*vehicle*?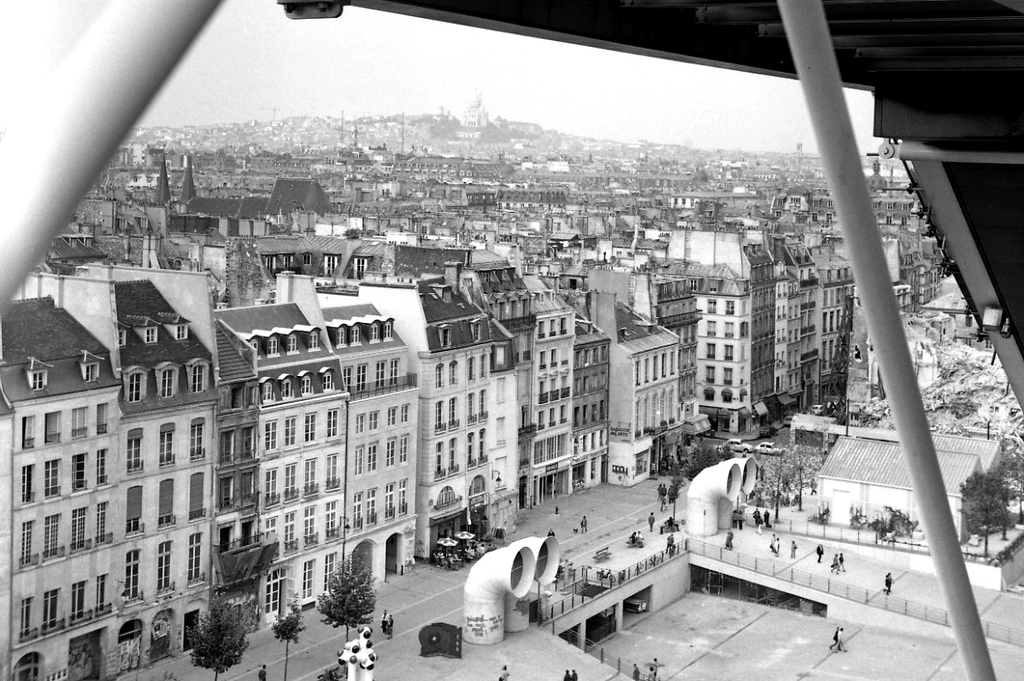
x1=720 y1=437 x2=751 y2=452
